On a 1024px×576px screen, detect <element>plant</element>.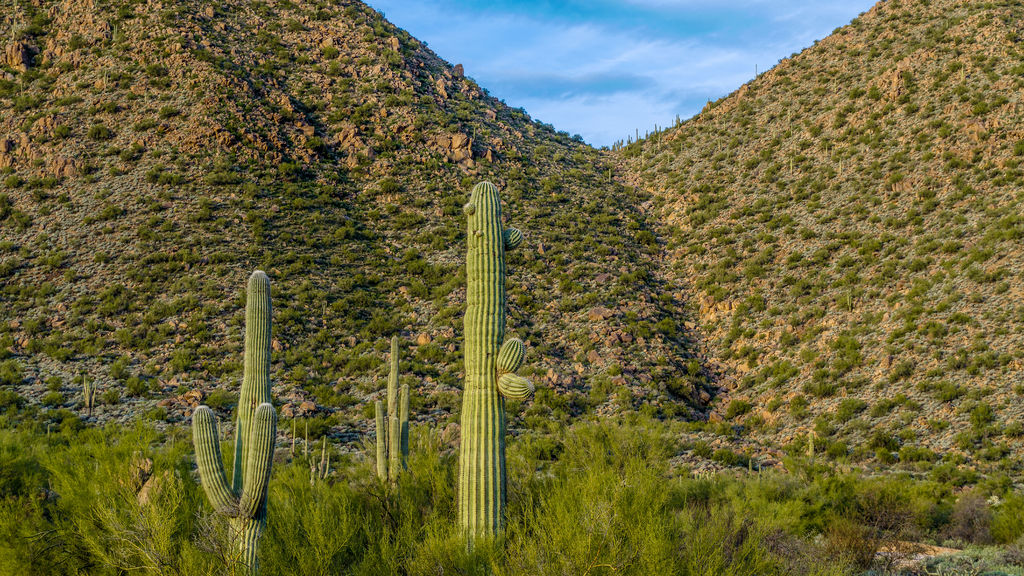
{"left": 508, "top": 384, "right": 1023, "bottom": 575}.
